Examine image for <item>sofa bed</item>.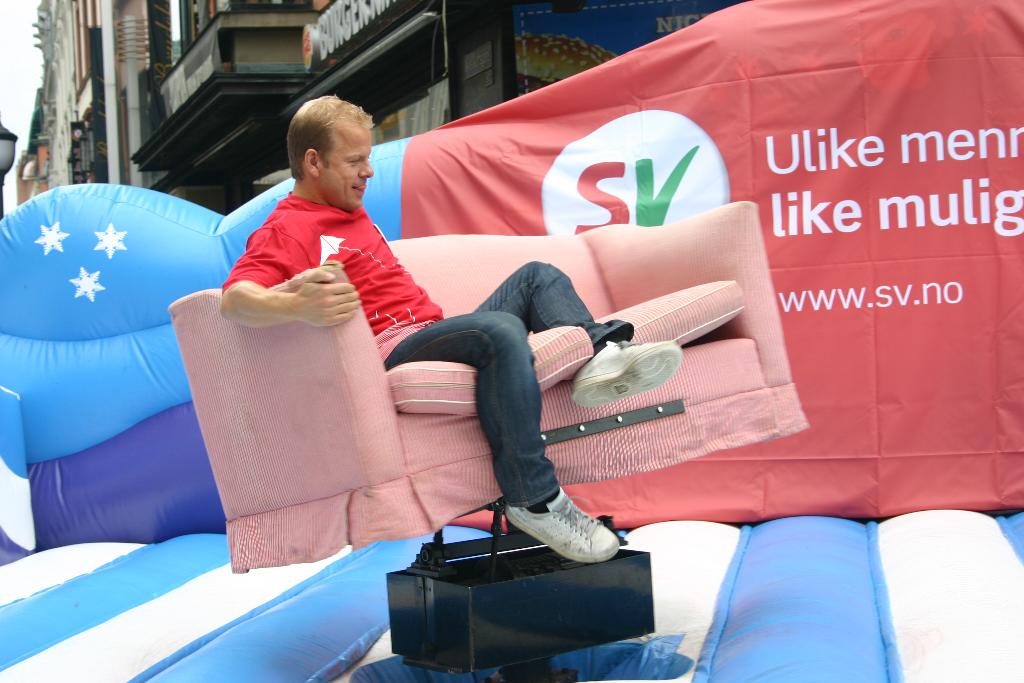
Examination result: select_region(169, 194, 807, 570).
